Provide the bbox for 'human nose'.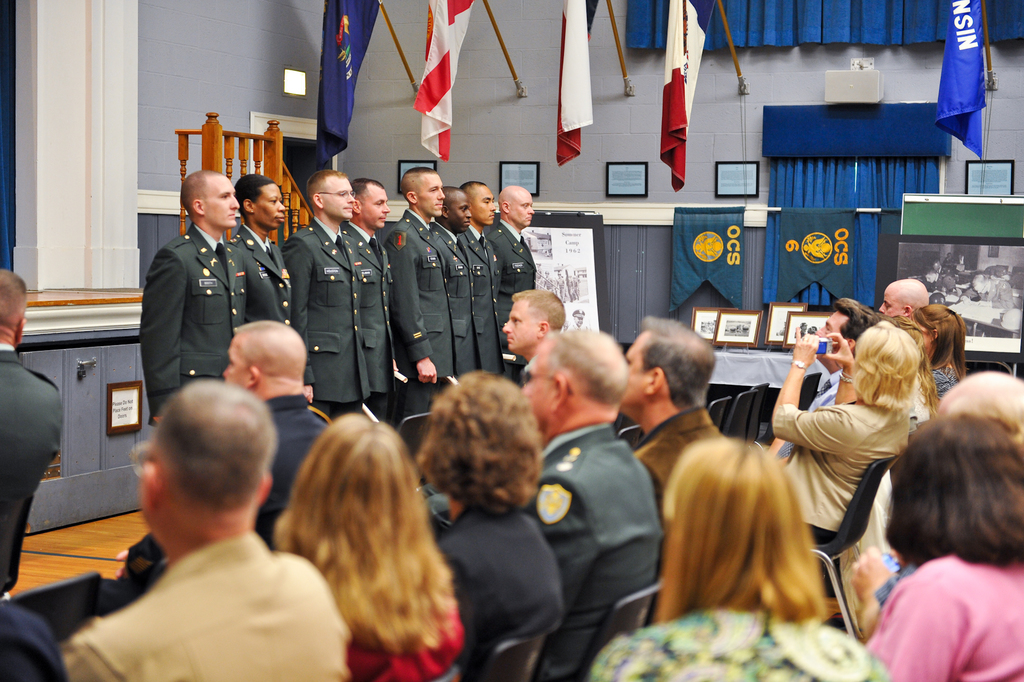
bbox=(490, 202, 498, 212).
